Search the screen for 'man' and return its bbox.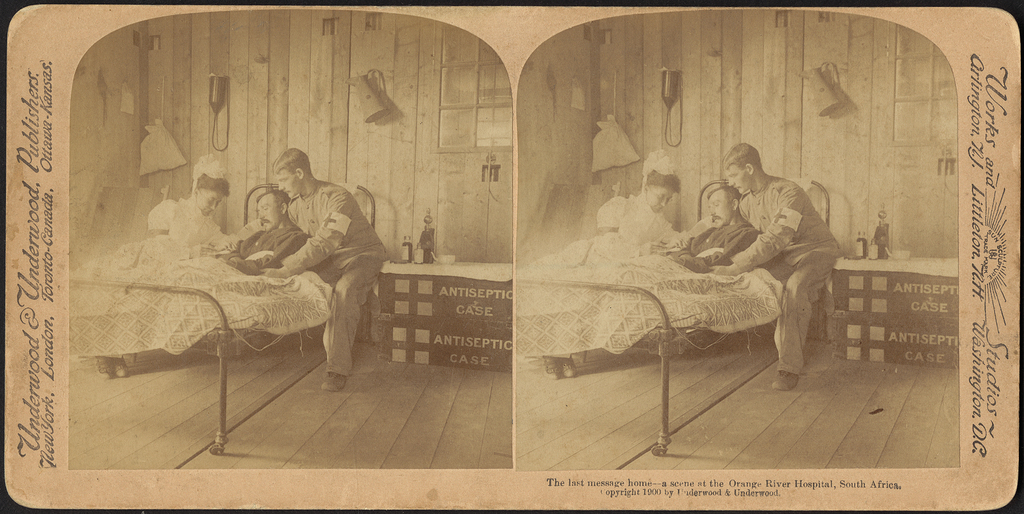
Found: [x1=712, y1=135, x2=845, y2=365].
